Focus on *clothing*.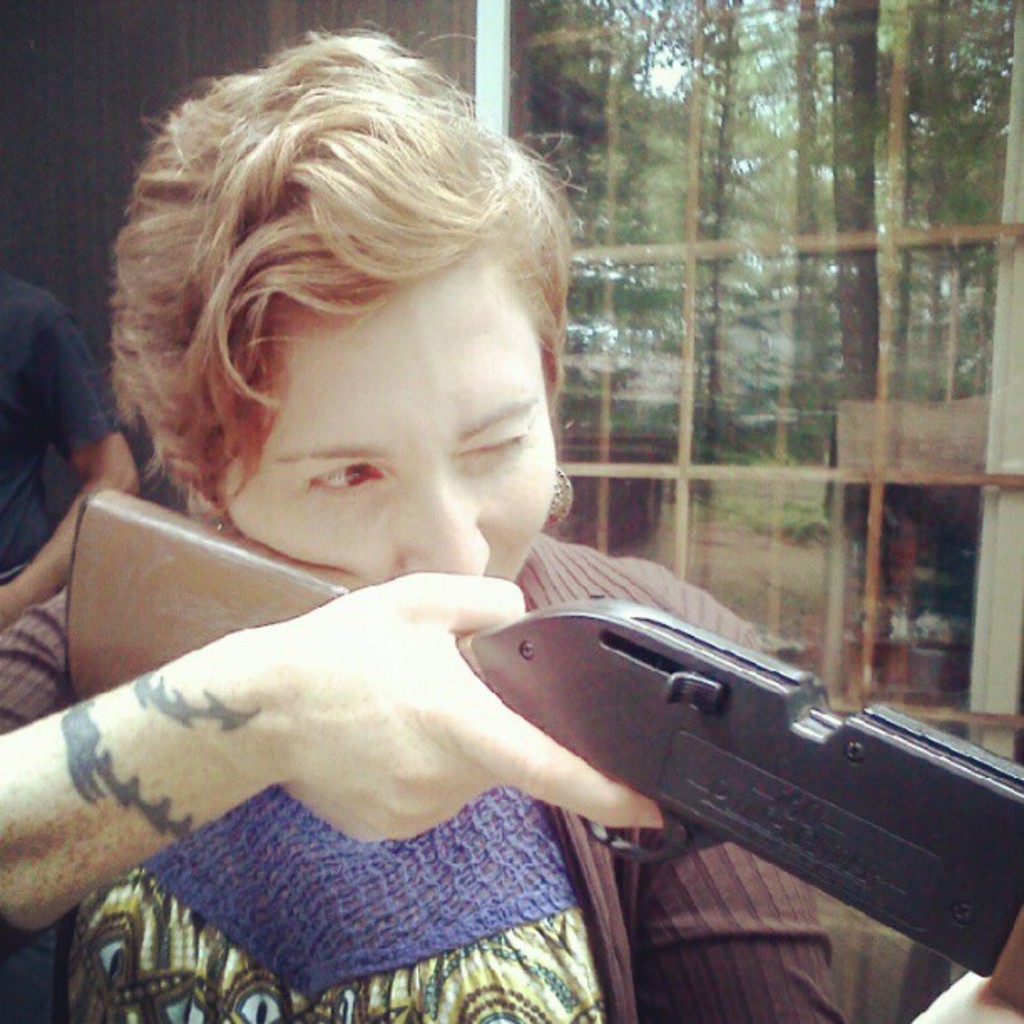
Focused at [left=0, top=497, right=852, bottom=1022].
